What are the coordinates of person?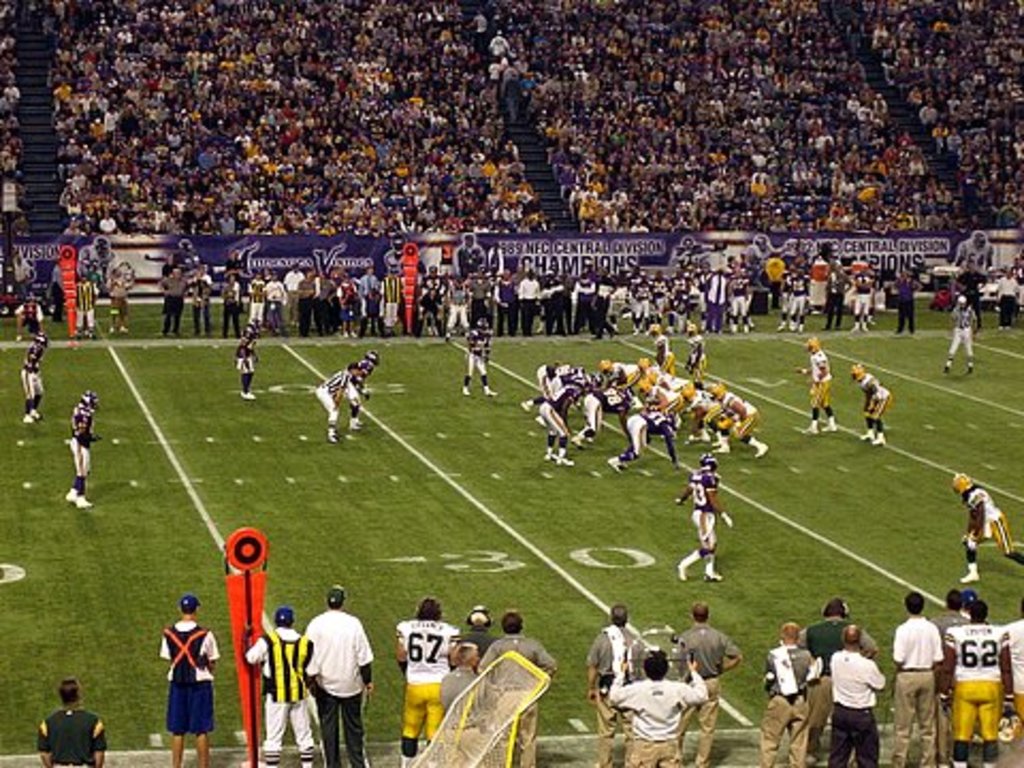
box=[789, 269, 811, 333].
